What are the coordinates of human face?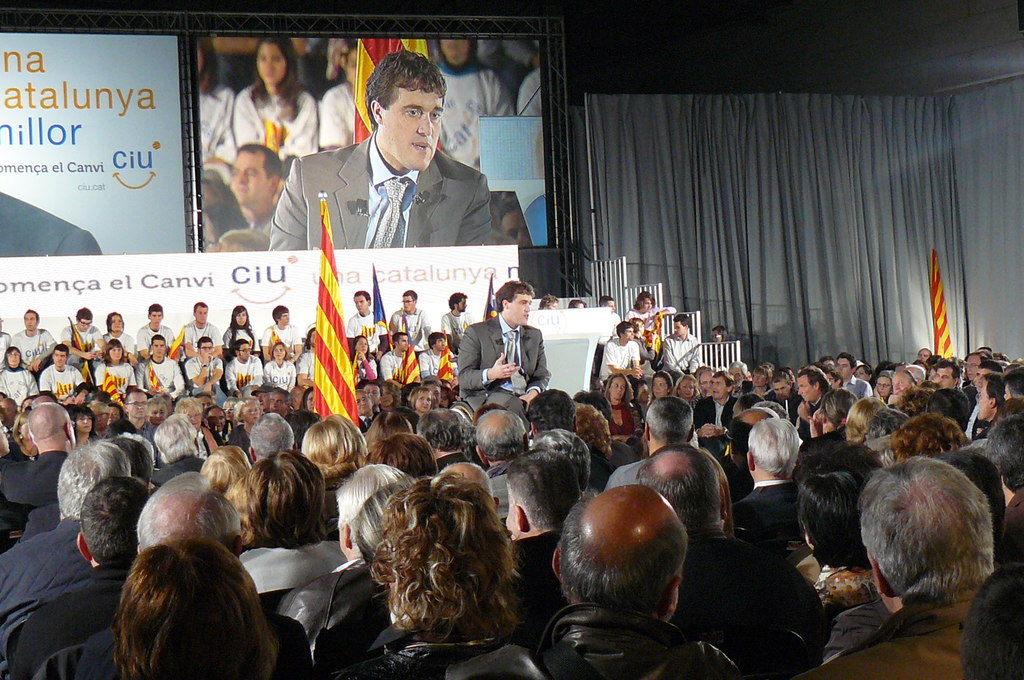
locate(964, 355, 980, 379).
